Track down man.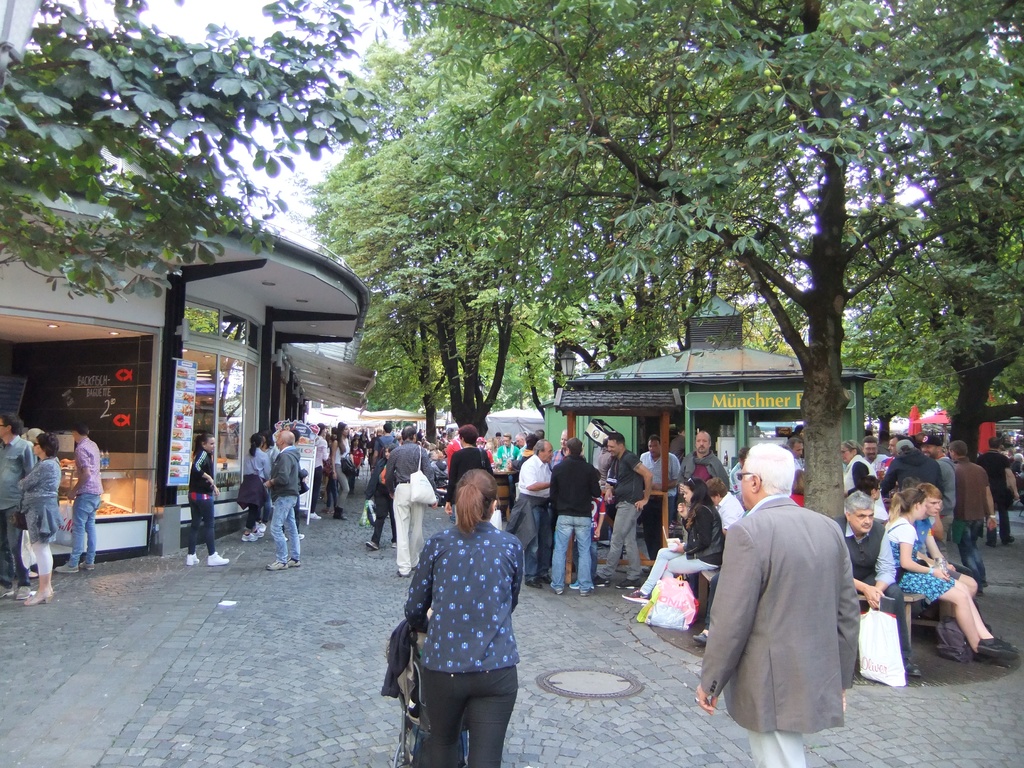
Tracked to (x1=918, y1=436, x2=956, y2=514).
